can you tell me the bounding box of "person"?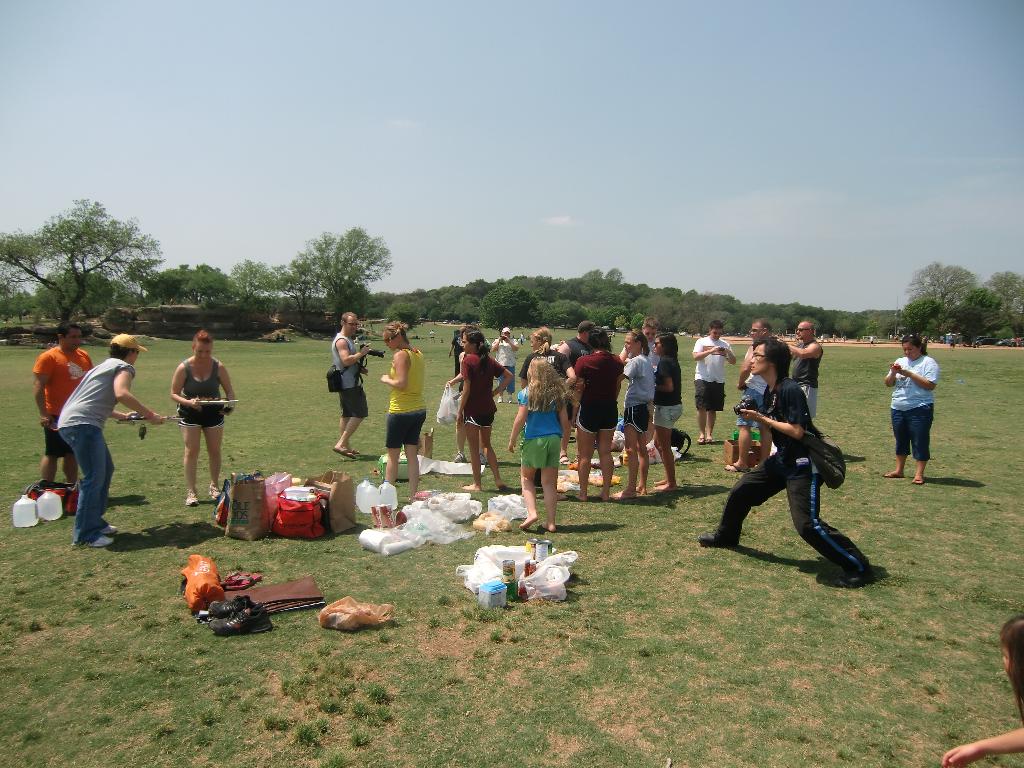
938 614 1023 767.
